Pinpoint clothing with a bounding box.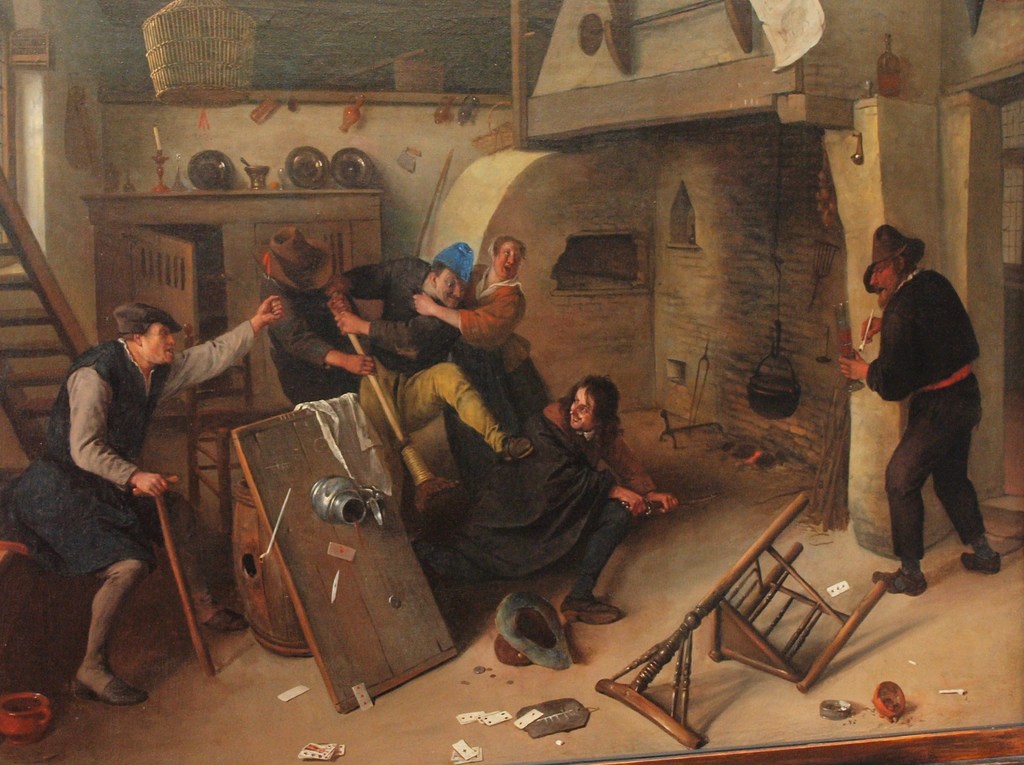
[390, 392, 632, 600].
